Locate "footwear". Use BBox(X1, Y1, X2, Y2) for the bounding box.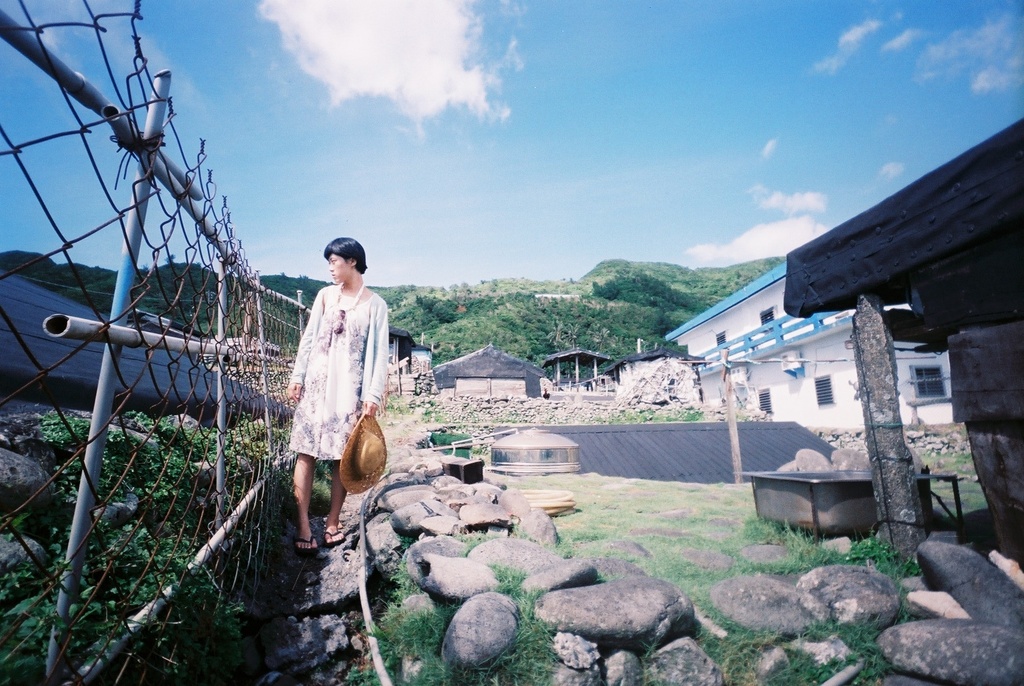
BBox(323, 527, 339, 543).
